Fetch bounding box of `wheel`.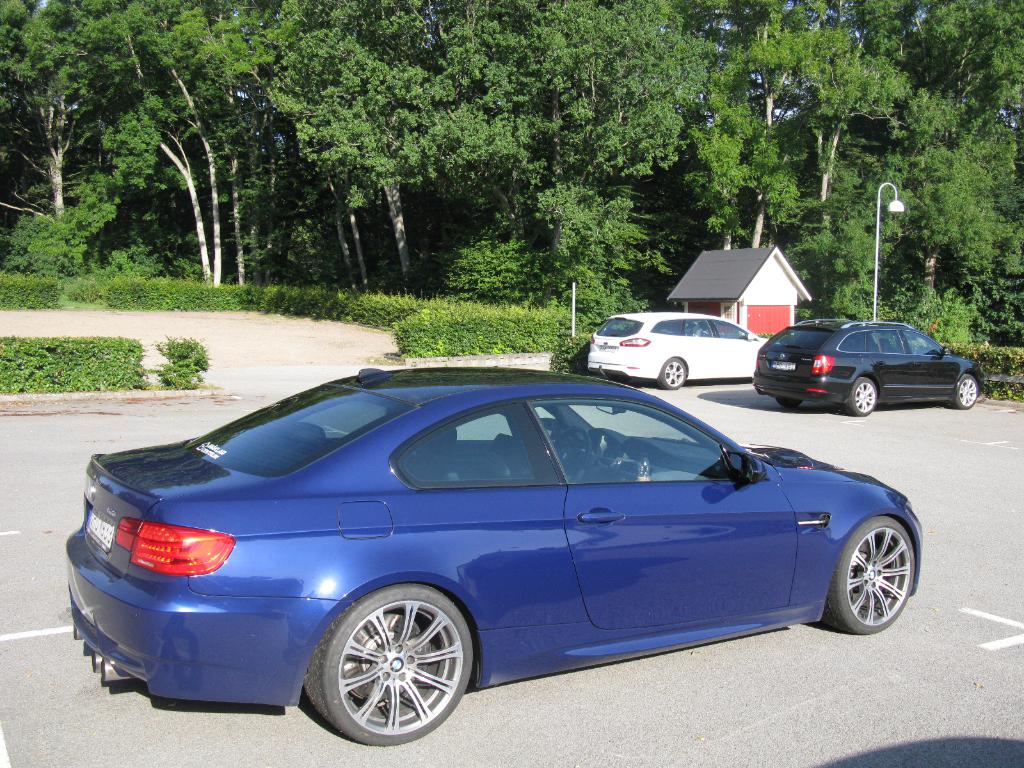
Bbox: 302,584,476,748.
